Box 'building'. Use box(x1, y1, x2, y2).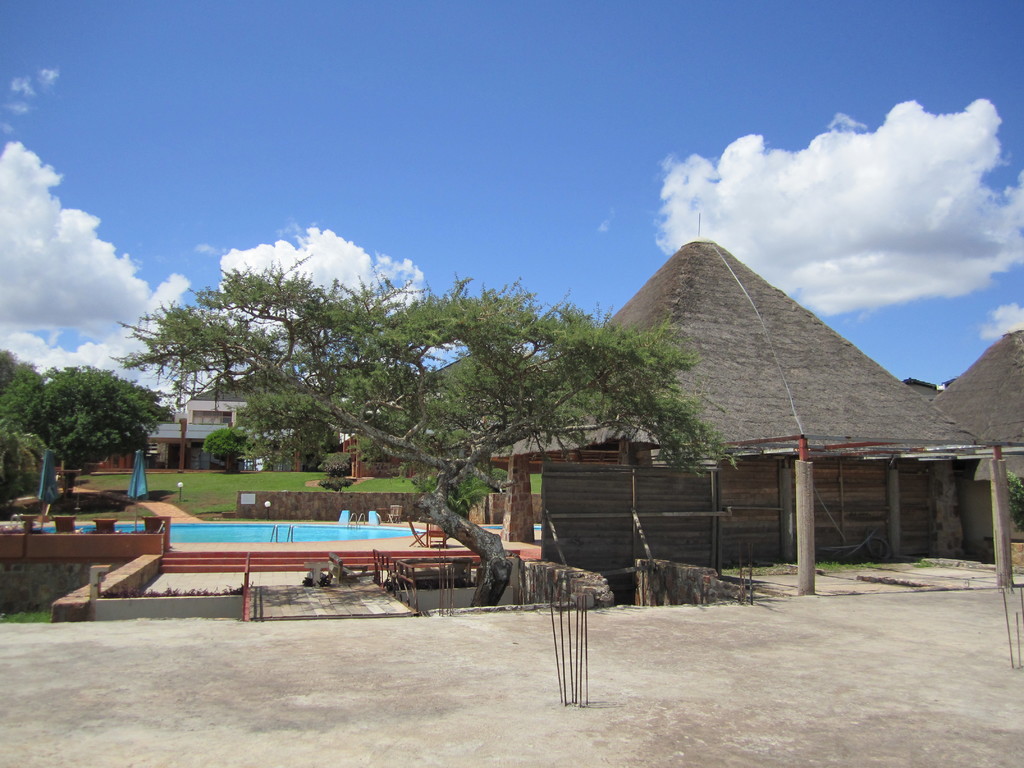
box(502, 238, 1011, 596).
